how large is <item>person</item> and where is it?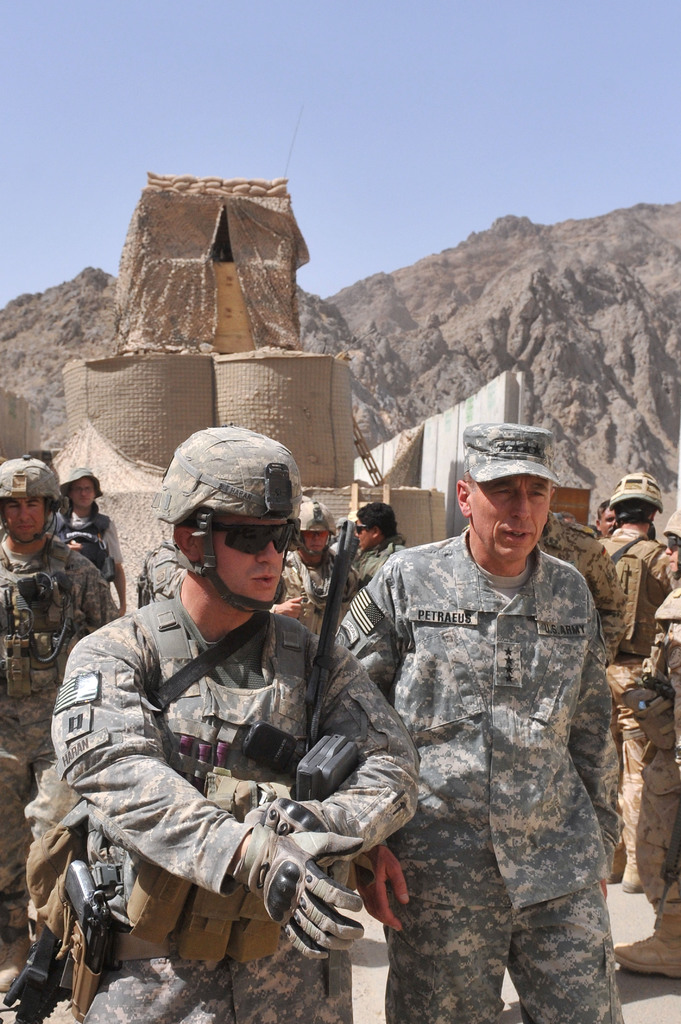
Bounding box: Rect(596, 501, 620, 540).
